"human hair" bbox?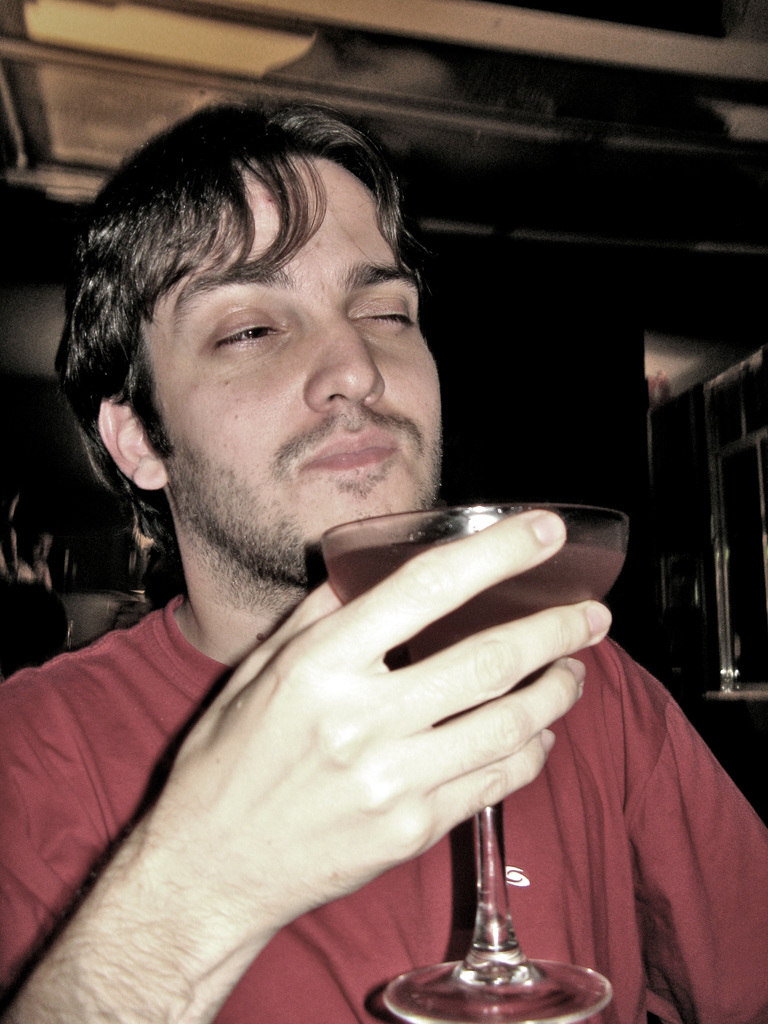
locate(70, 97, 468, 513)
